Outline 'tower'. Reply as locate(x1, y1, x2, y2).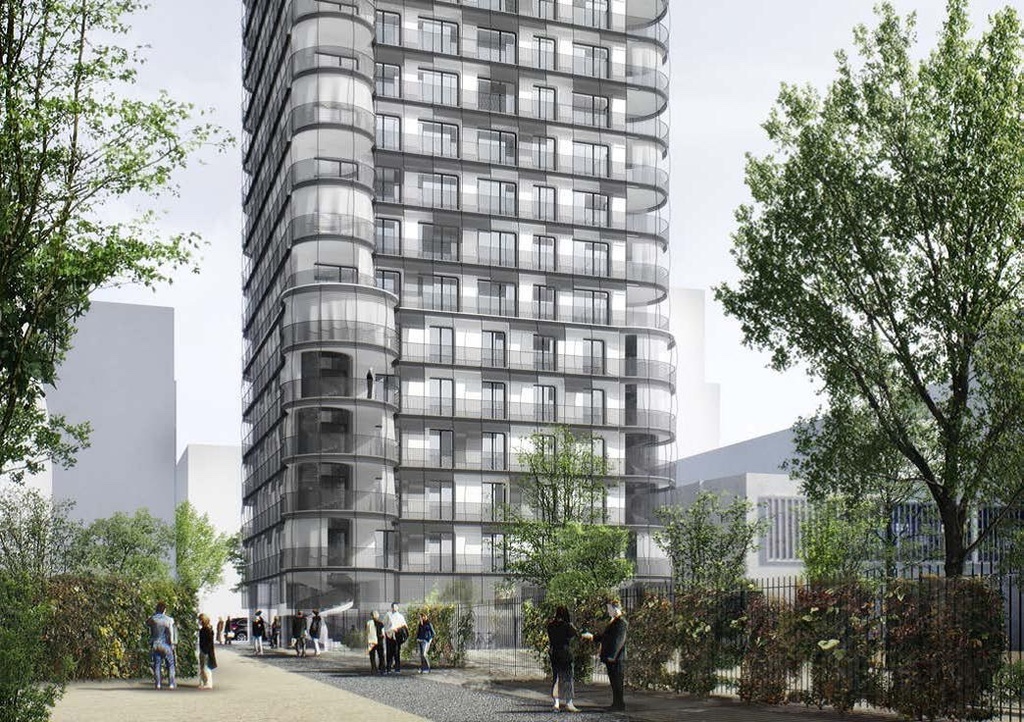
locate(234, 0, 682, 668).
